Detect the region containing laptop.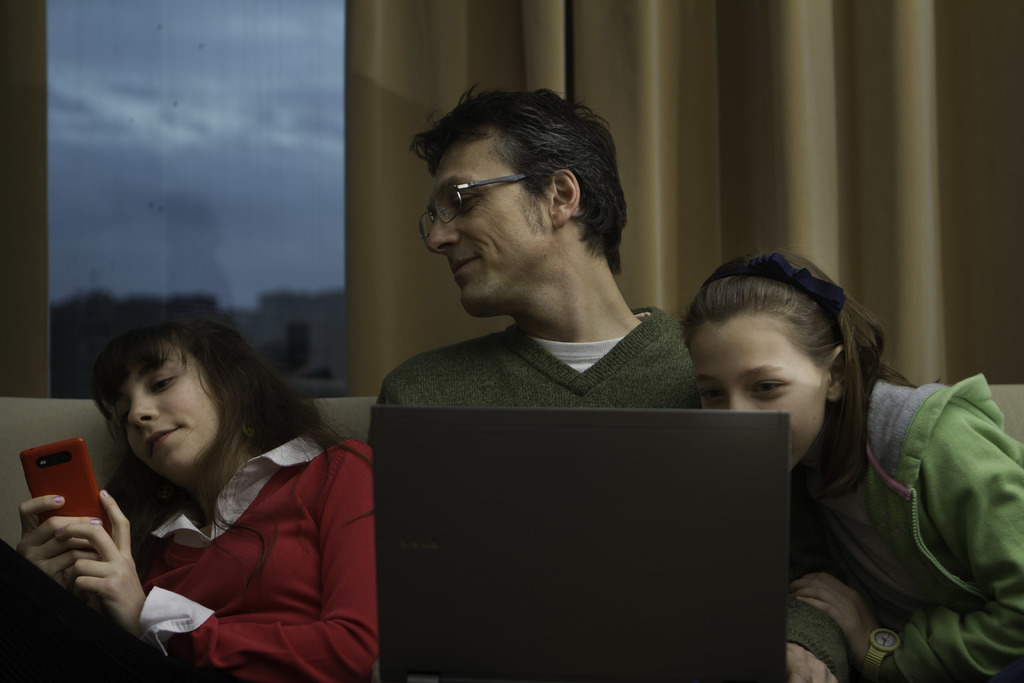
[380, 370, 785, 680].
